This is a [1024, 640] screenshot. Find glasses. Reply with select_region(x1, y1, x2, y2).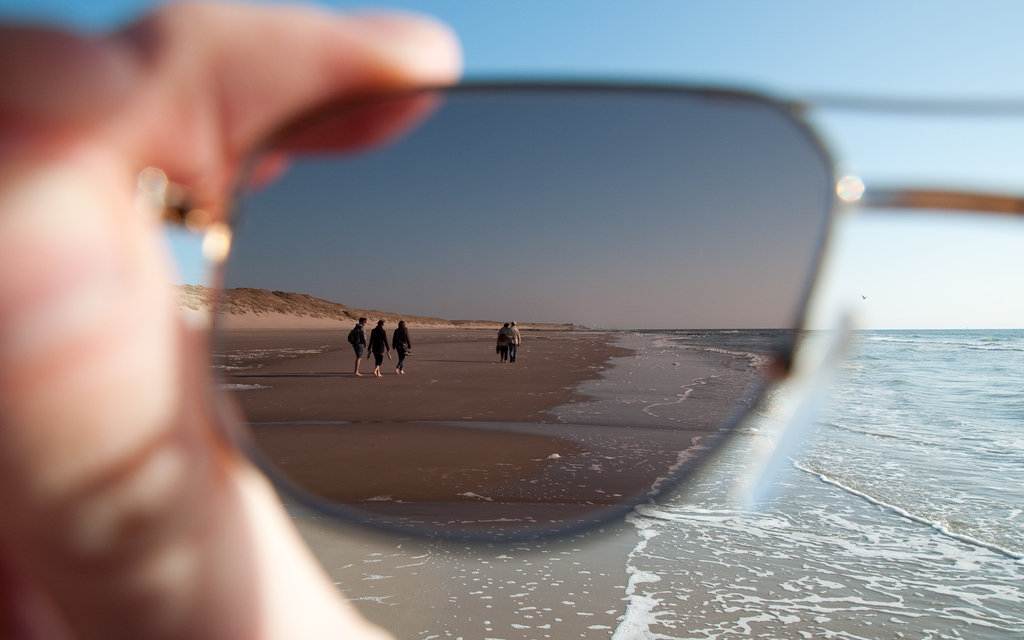
select_region(143, 77, 1023, 556).
